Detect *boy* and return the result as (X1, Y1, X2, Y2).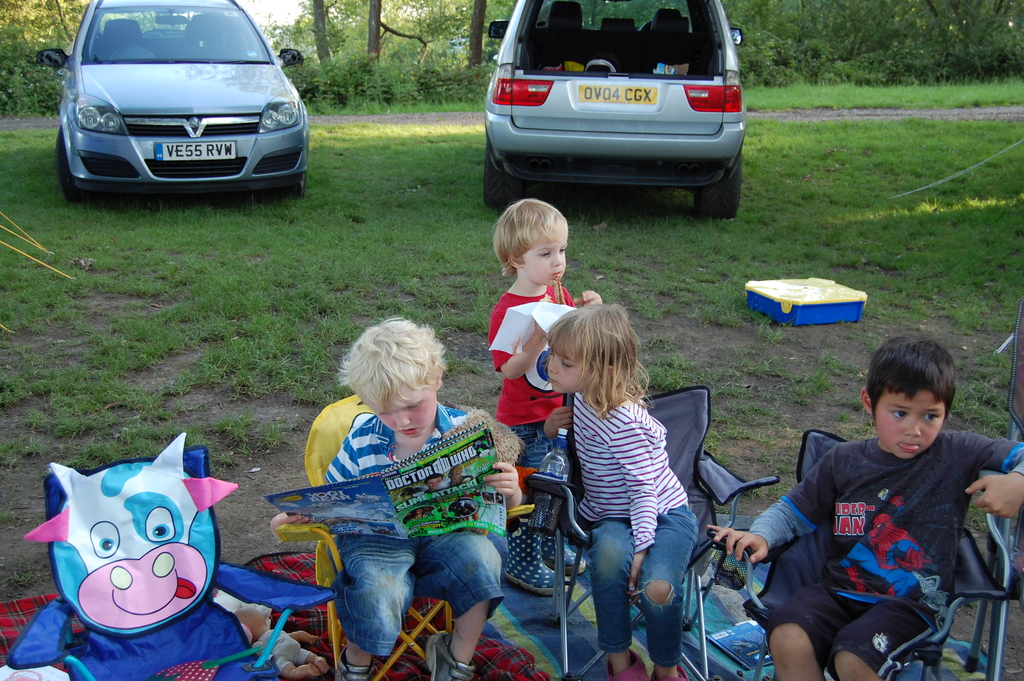
(496, 195, 614, 595).
